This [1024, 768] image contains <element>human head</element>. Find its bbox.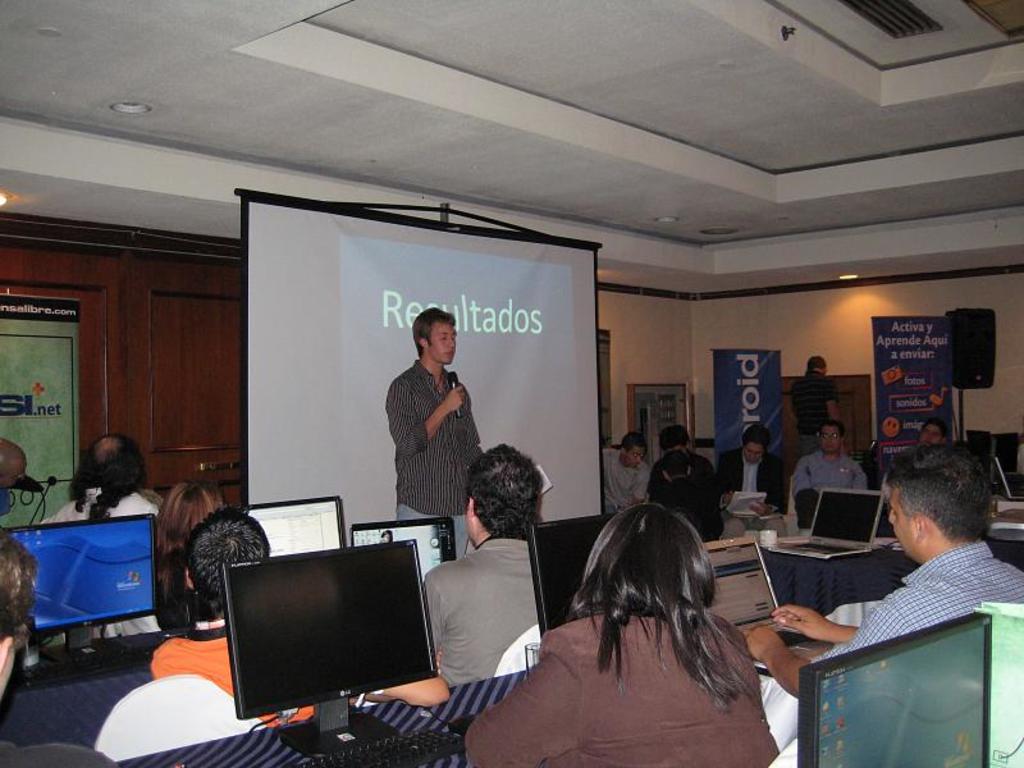
(x1=174, y1=506, x2=273, y2=614).
